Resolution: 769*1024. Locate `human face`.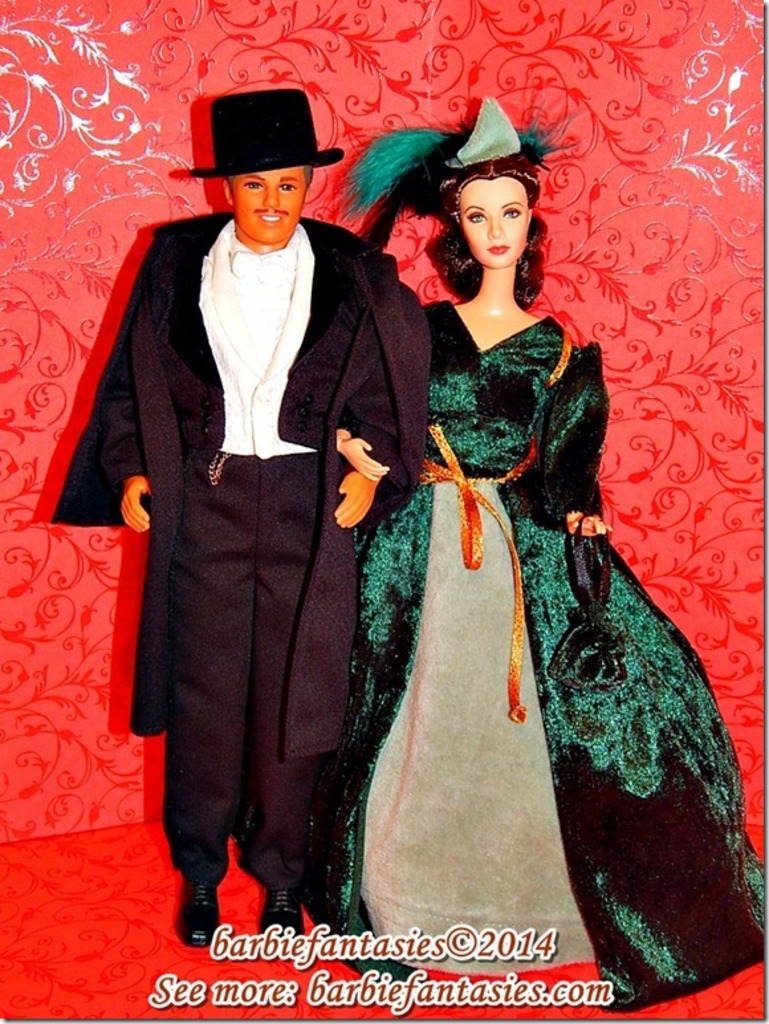
(left=459, top=176, right=532, bottom=268).
